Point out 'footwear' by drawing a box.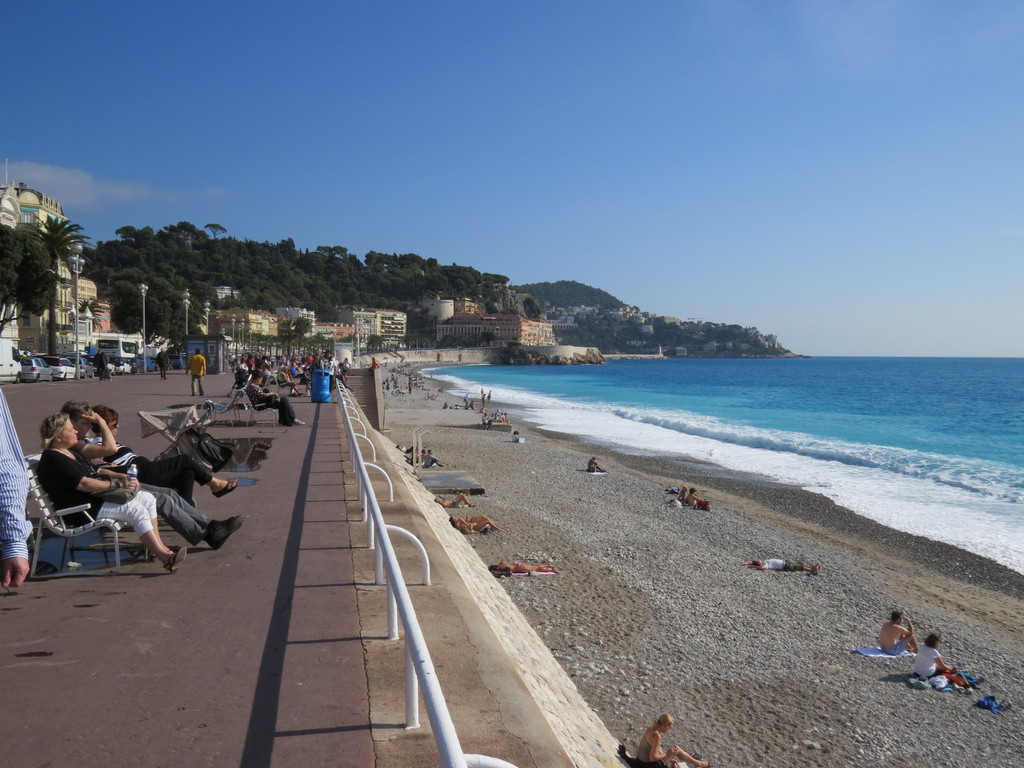
crop(202, 527, 228, 553).
